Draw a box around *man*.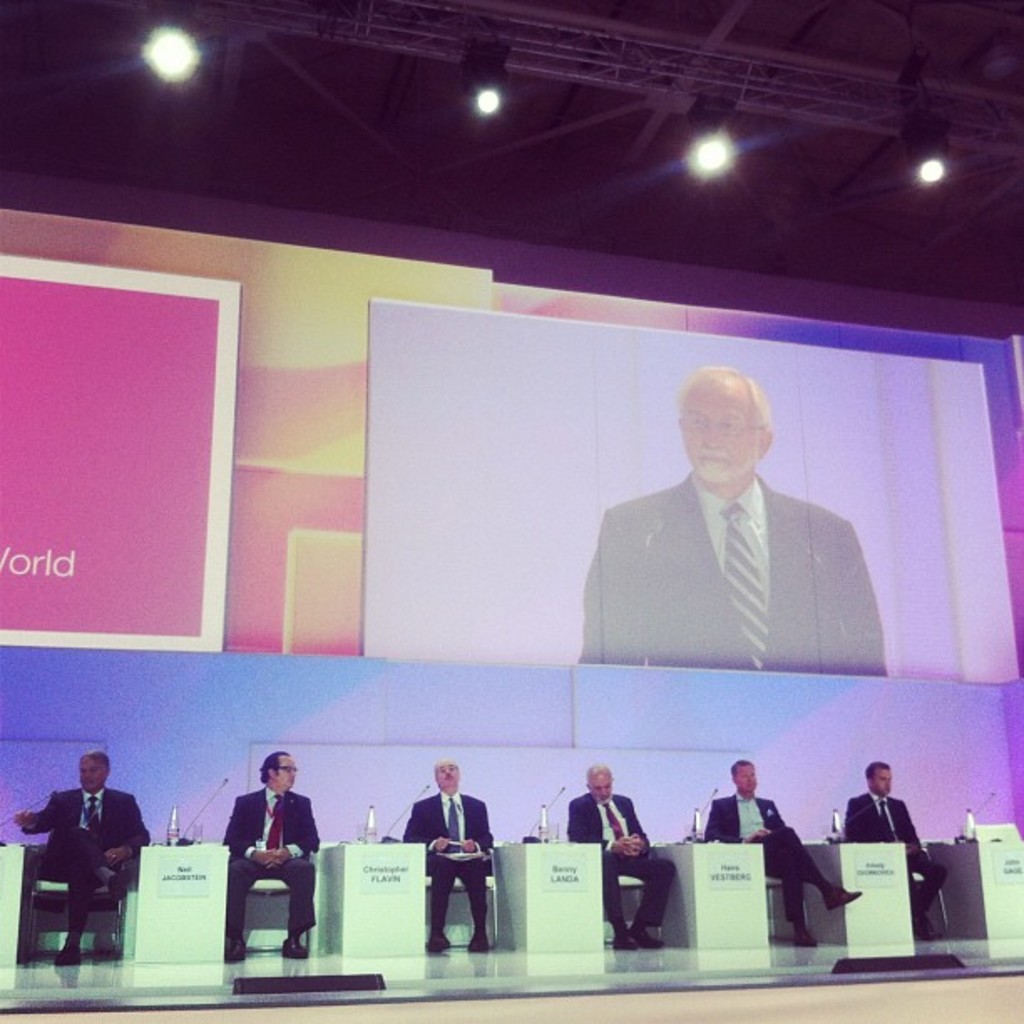
561:763:681:955.
